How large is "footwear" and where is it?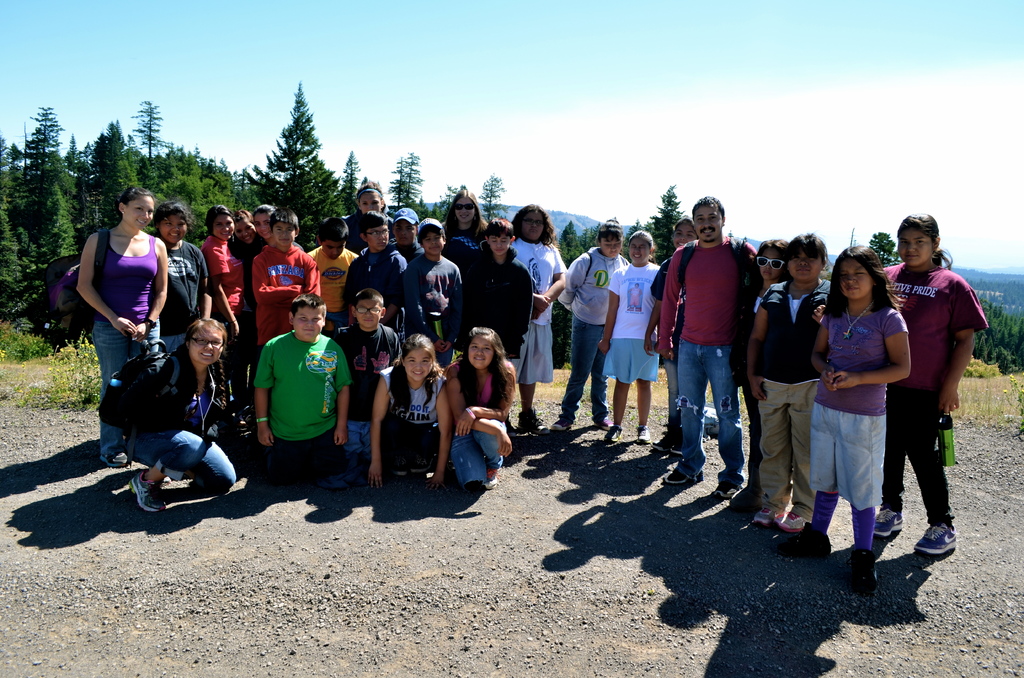
Bounding box: select_region(502, 411, 517, 437).
